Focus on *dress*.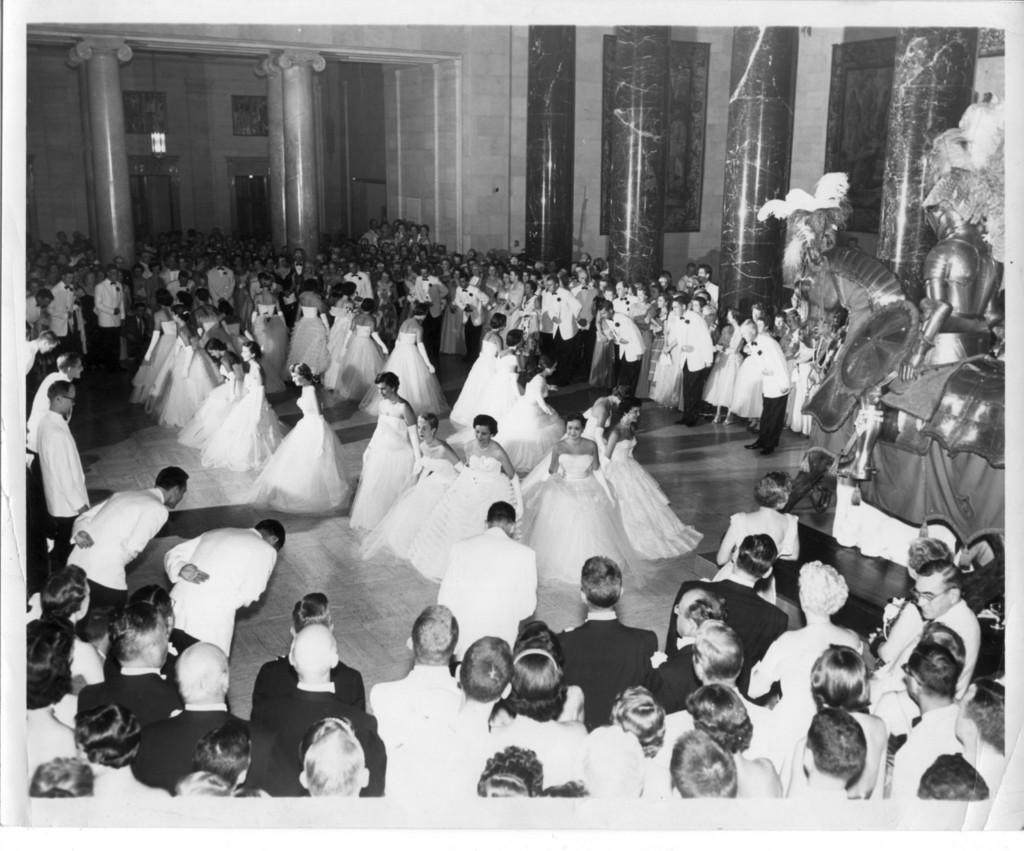
Focused at l=174, t=352, r=243, b=446.
